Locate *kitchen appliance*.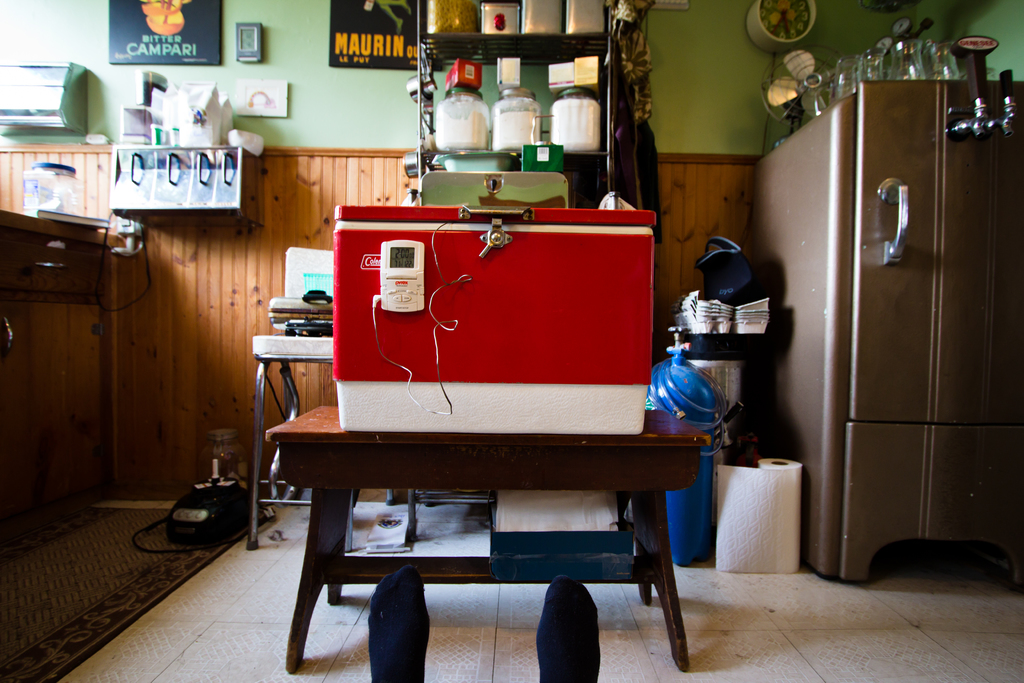
Bounding box: [x1=476, y1=0, x2=524, y2=40].
